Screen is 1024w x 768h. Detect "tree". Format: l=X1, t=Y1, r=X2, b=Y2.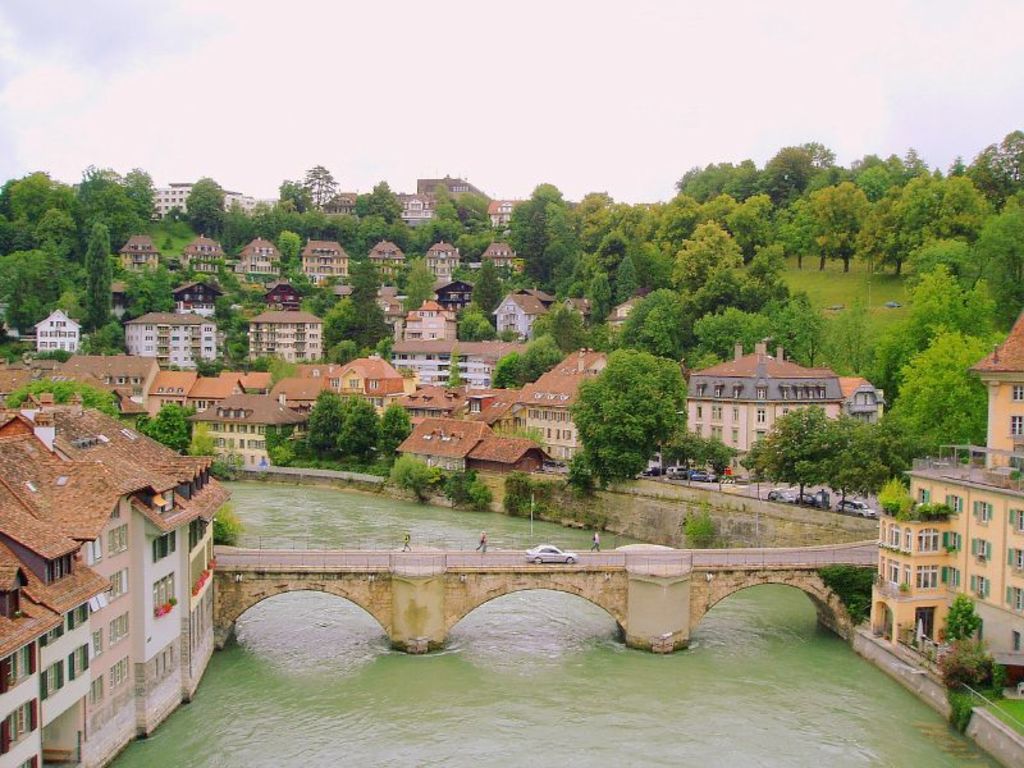
l=613, t=288, r=714, b=383.
